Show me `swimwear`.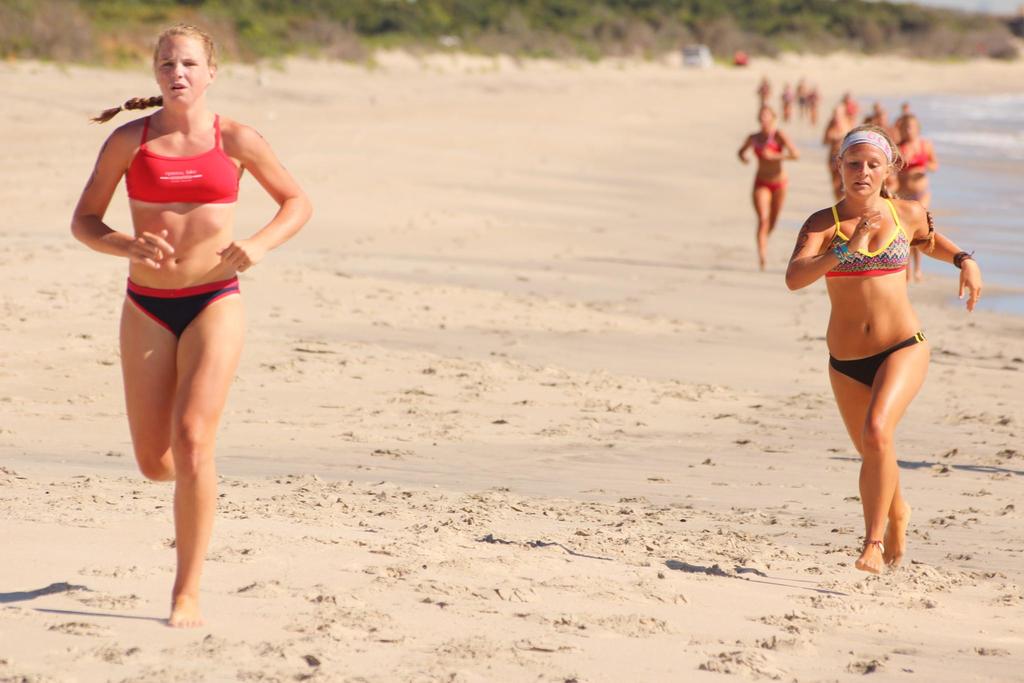
`swimwear` is here: (x1=753, y1=177, x2=787, y2=193).
